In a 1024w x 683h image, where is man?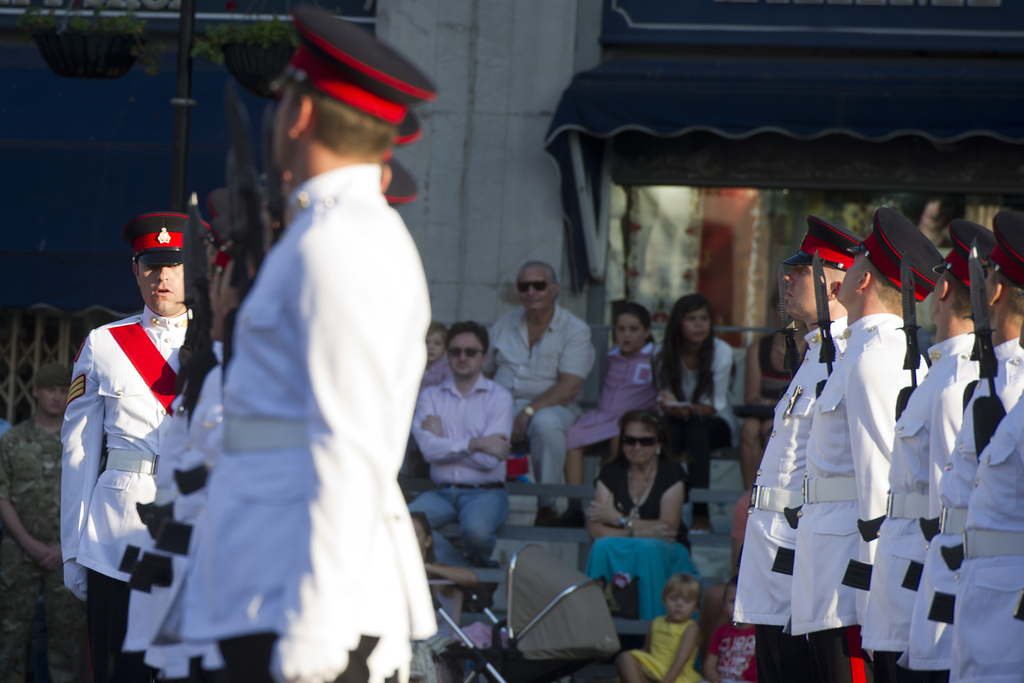
select_region(857, 219, 995, 682).
